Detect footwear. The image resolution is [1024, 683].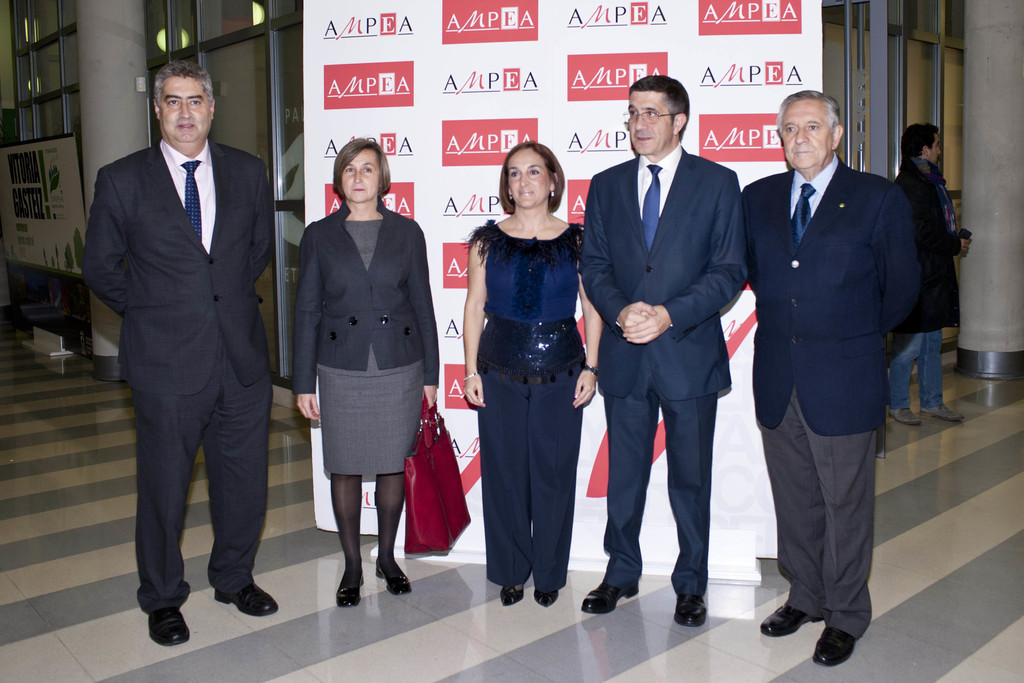
(x1=532, y1=588, x2=557, y2=609).
